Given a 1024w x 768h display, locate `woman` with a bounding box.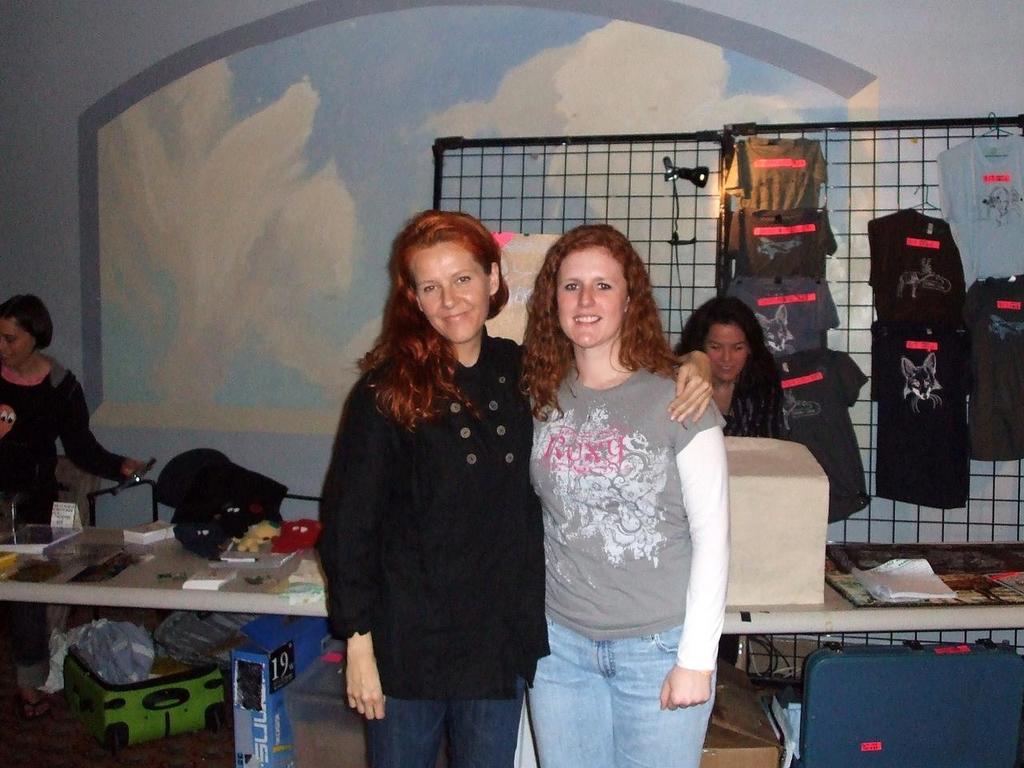
Located: {"left": 514, "top": 225, "right": 728, "bottom": 767}.
